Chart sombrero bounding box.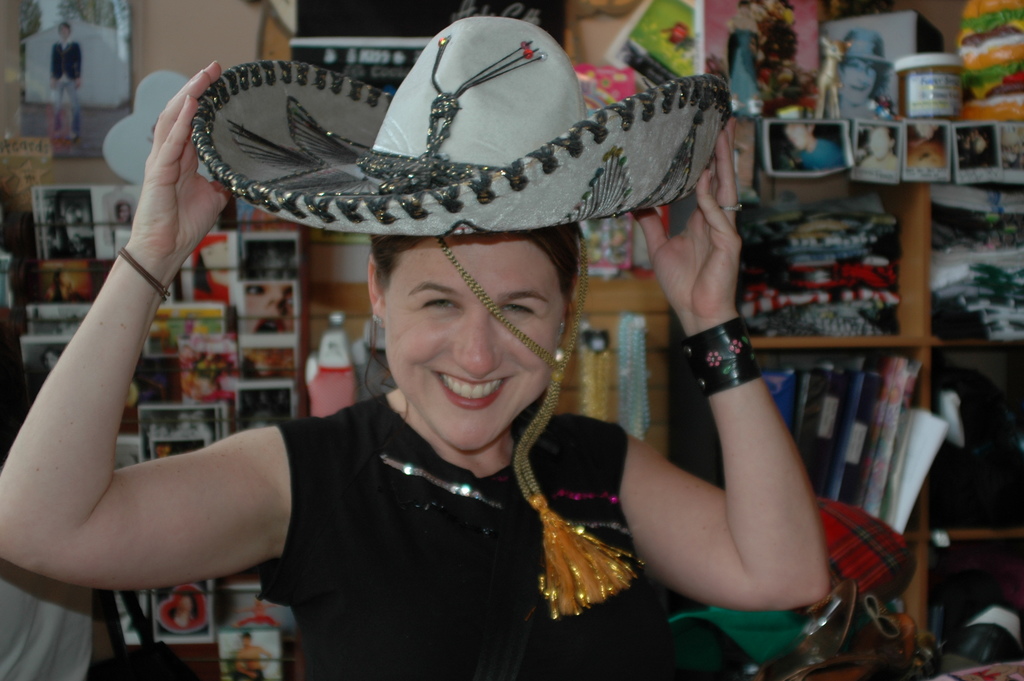
Charted: [190, 13, 732, 620].
